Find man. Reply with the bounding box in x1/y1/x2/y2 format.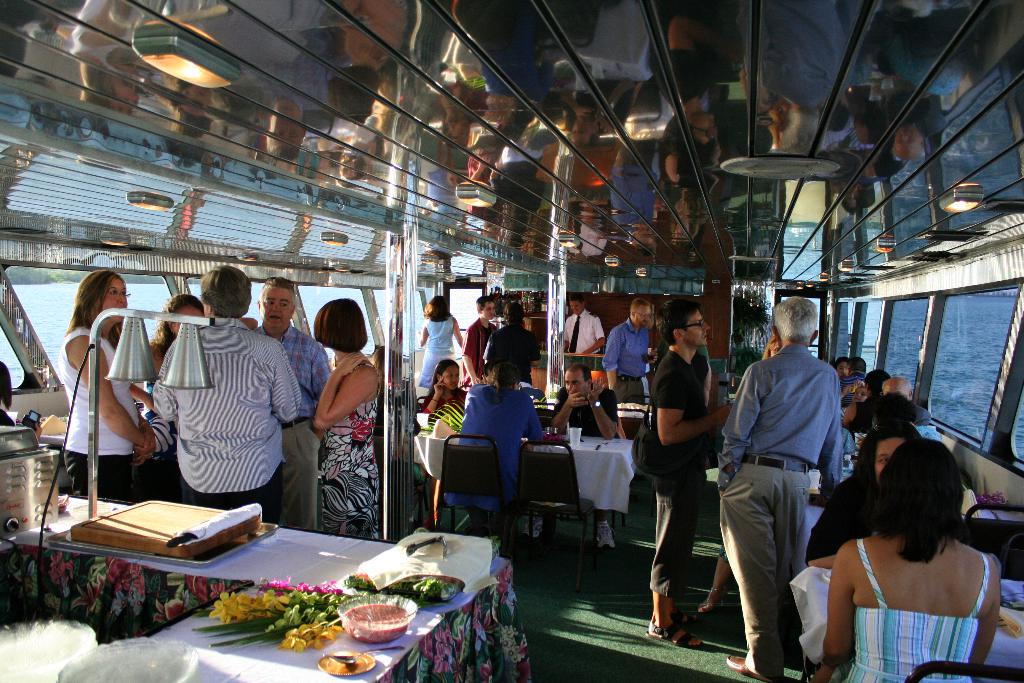
631/298/729/651.
